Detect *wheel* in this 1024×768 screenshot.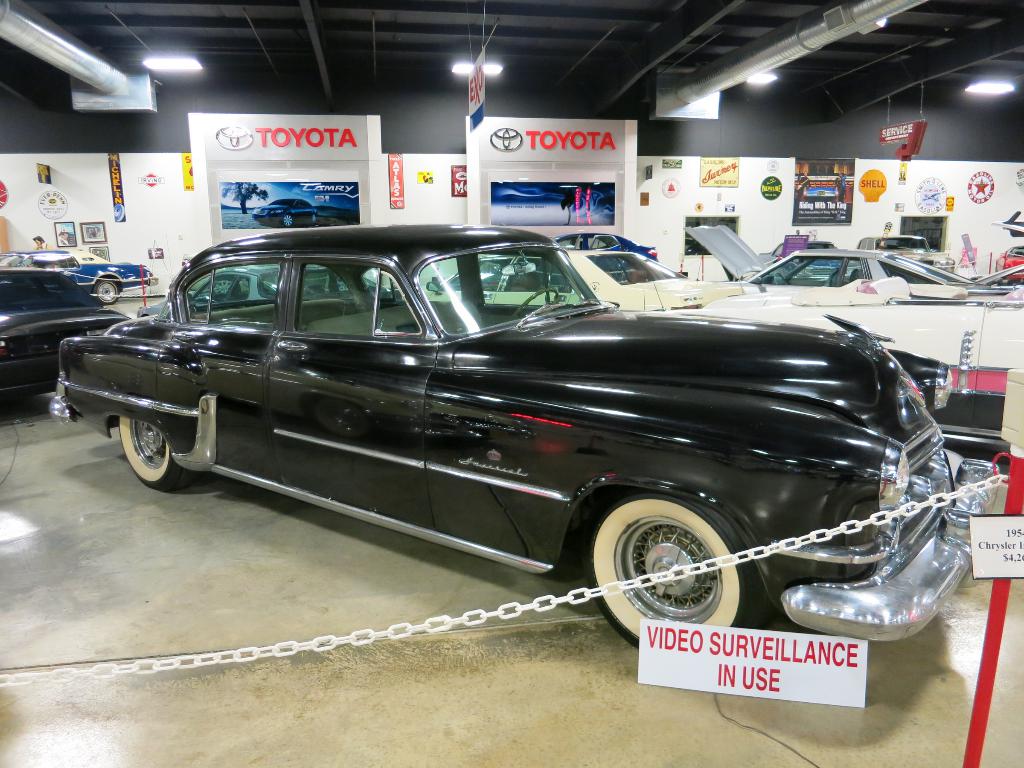
Detection: <bbox>513, 287, 561, 318</bbox>.
